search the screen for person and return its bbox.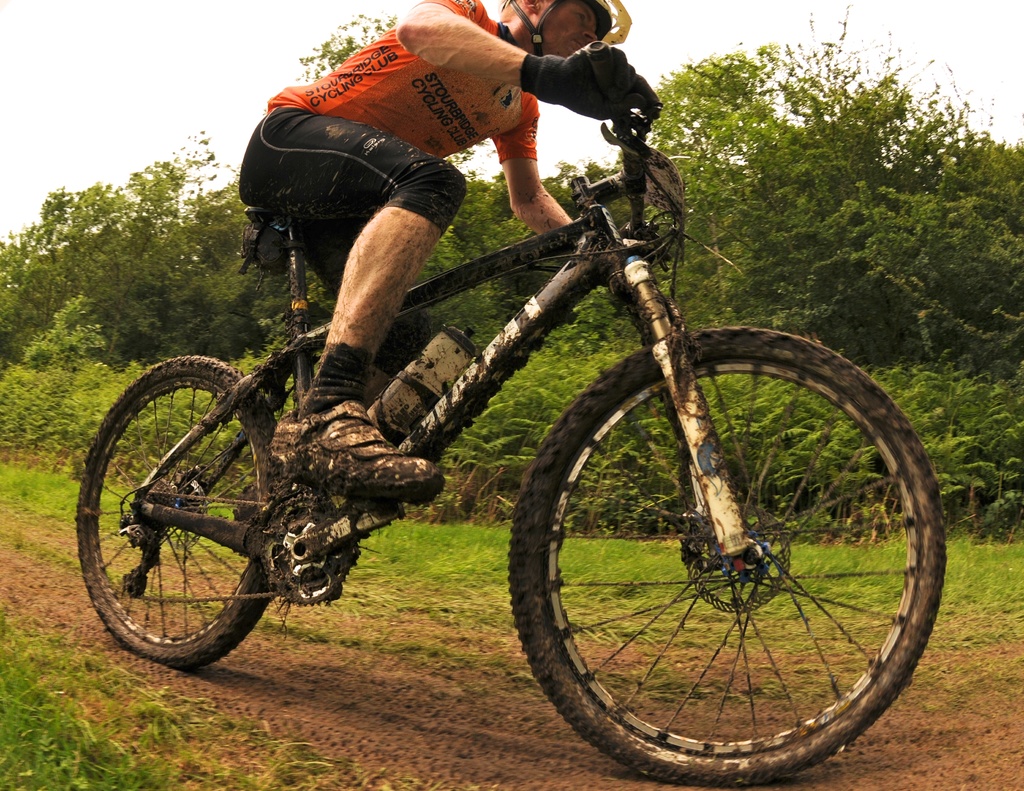
Found: bbox=[223, 0, 575, 451].
